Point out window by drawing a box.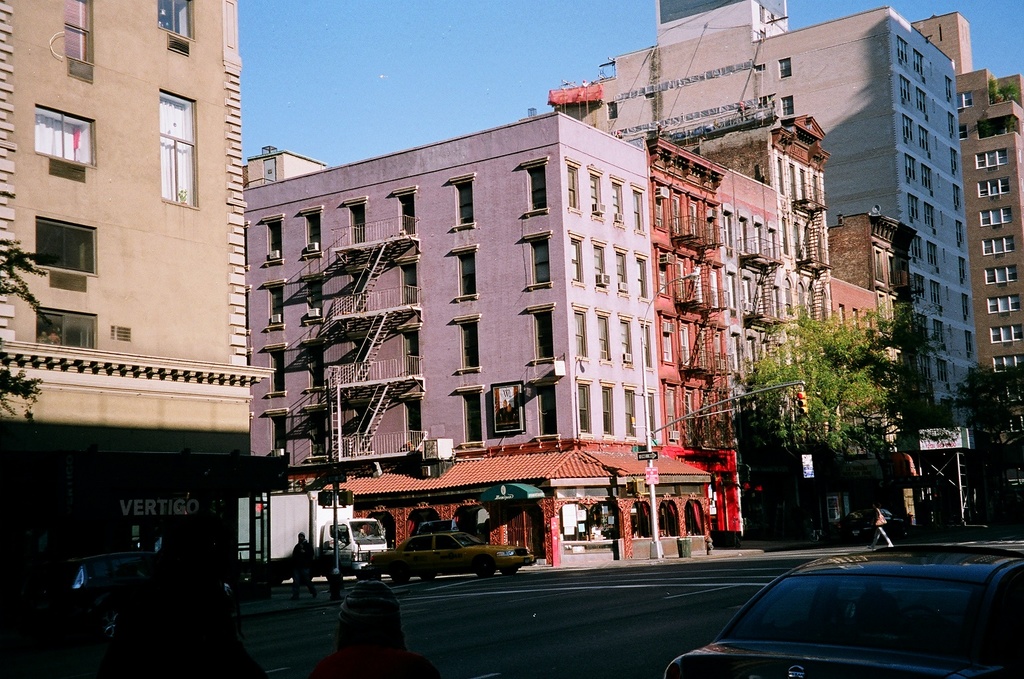
<box>388,179,419,240</box>.
